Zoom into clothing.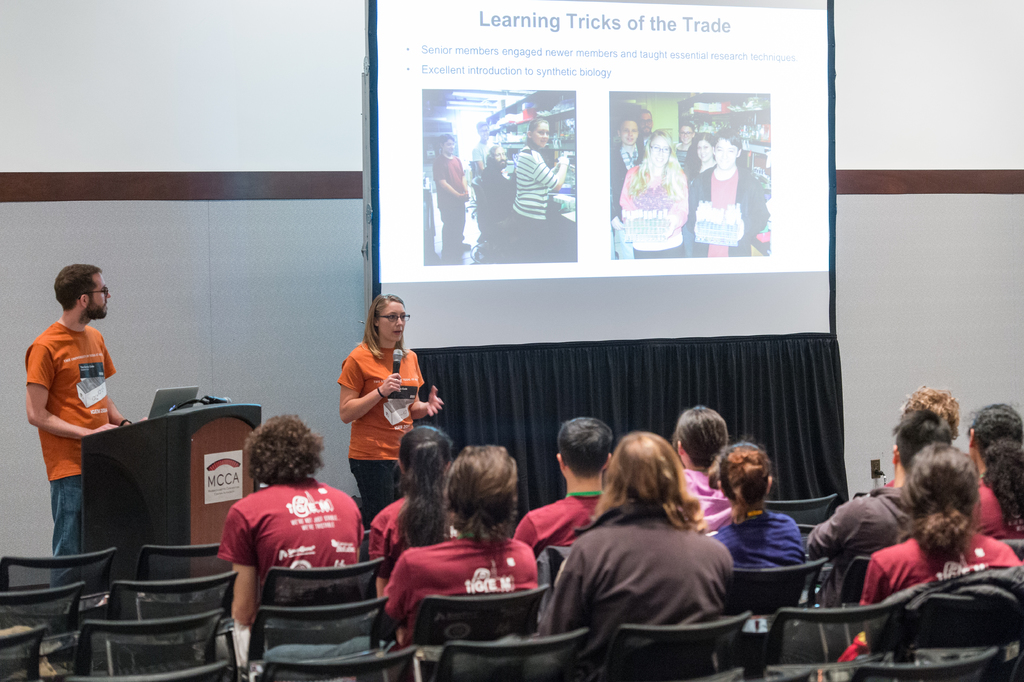
Zoom target: pyautogui.locateOnScreen(439, 144, 473, 260).
